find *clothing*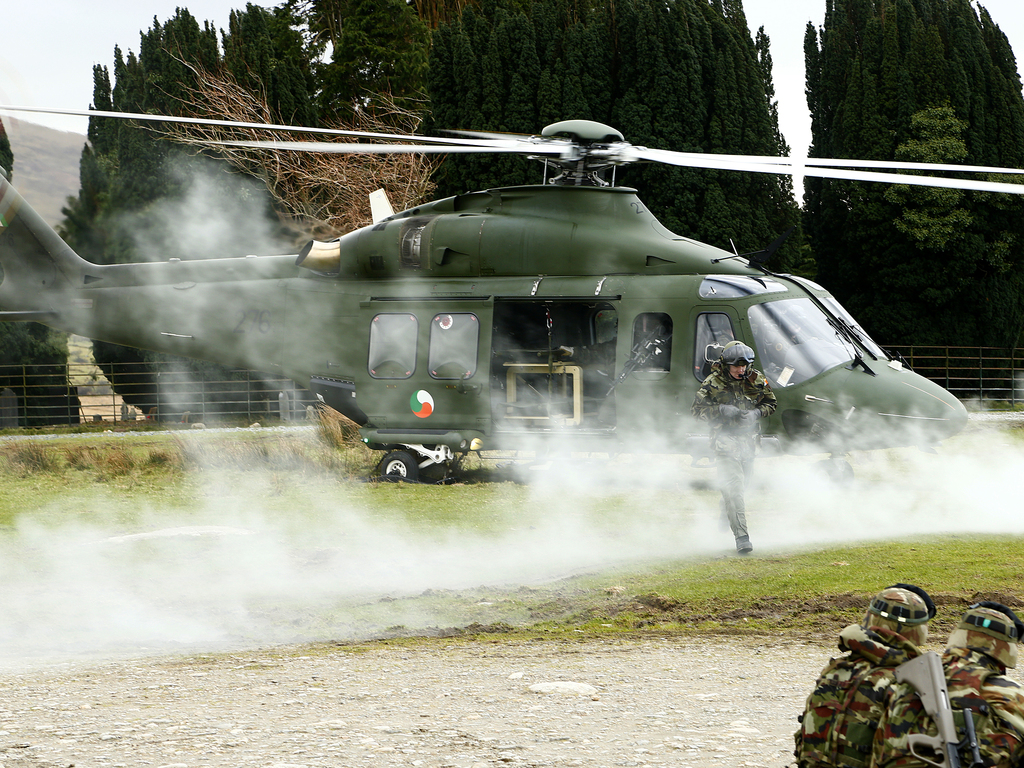
box=[798, 621, 960, 767]
